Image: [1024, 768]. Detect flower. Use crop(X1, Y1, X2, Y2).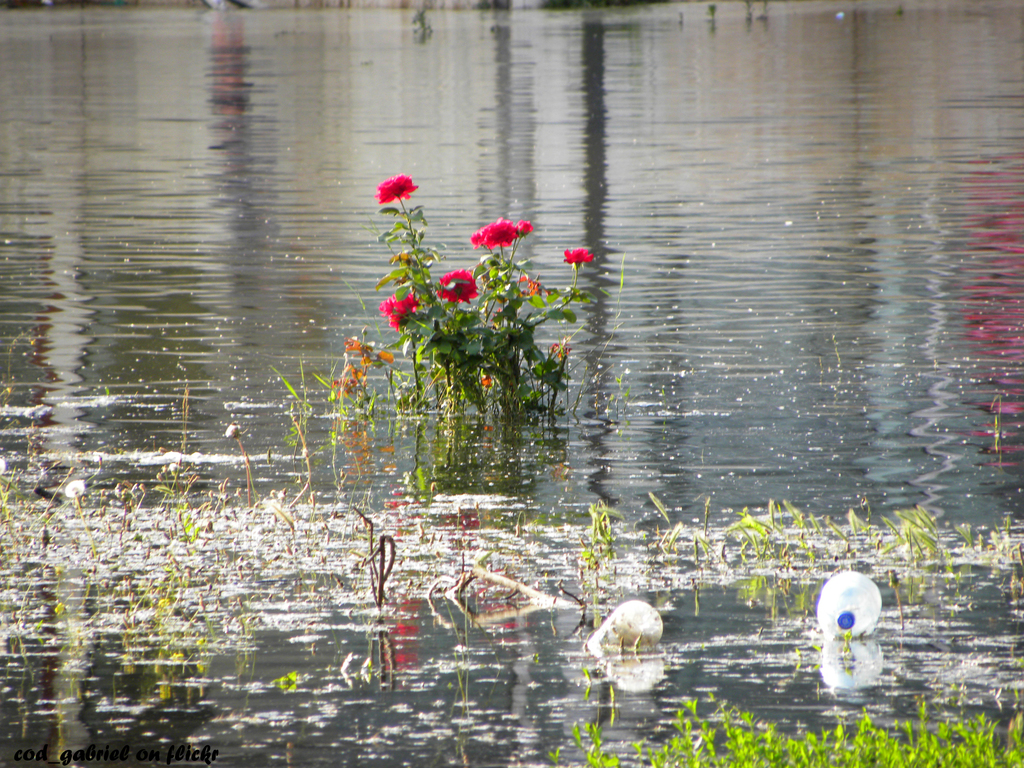
crop(472, 233, 481, 254).
